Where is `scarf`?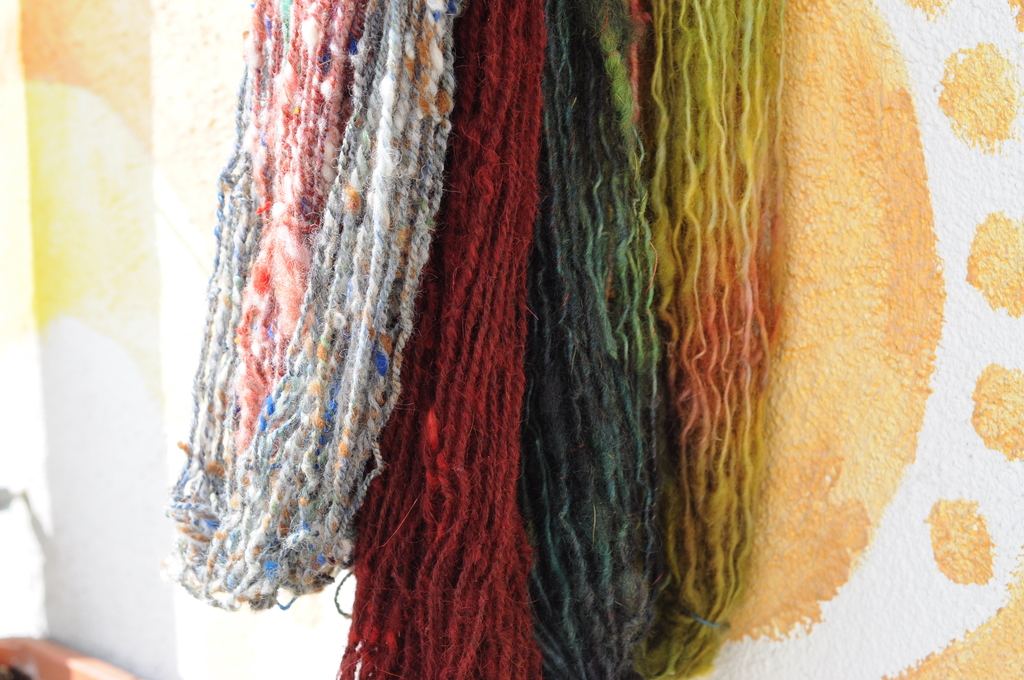
Rect(161, 0, 465, 610).
